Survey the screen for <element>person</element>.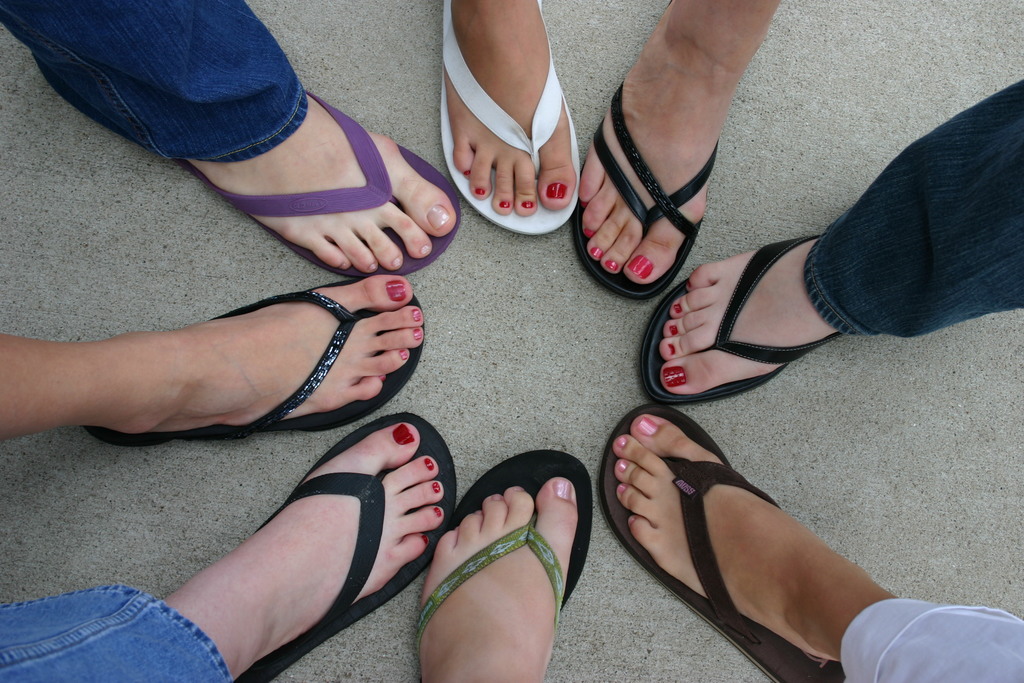
Survey found: detection(601, 370, 954, 657).
